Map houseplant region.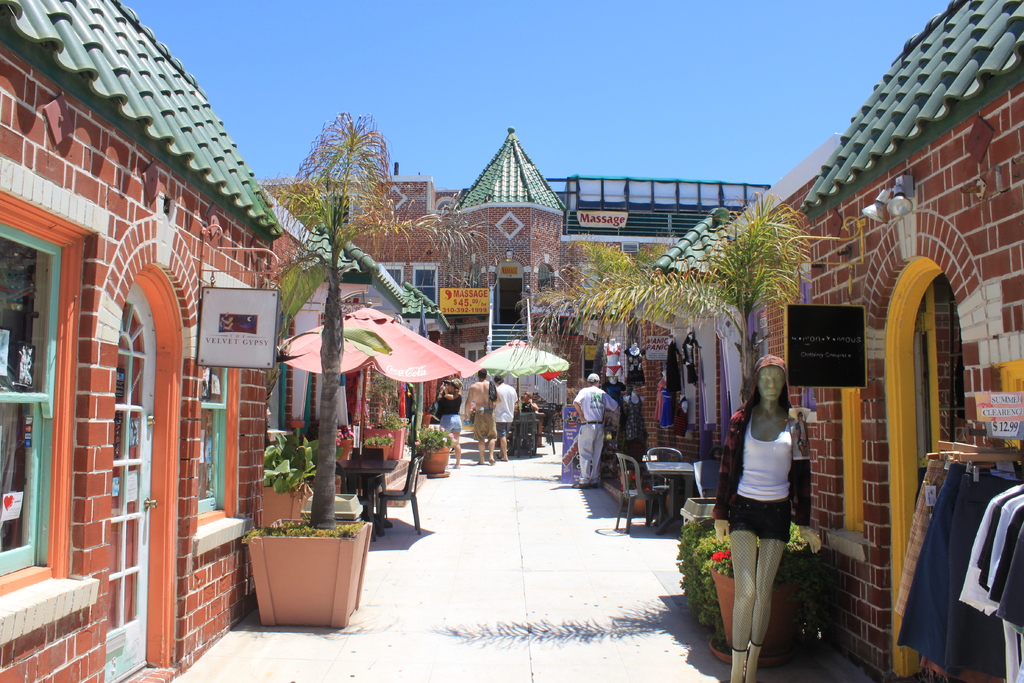
Mapped to bbox(253, 136, 374, 621).
